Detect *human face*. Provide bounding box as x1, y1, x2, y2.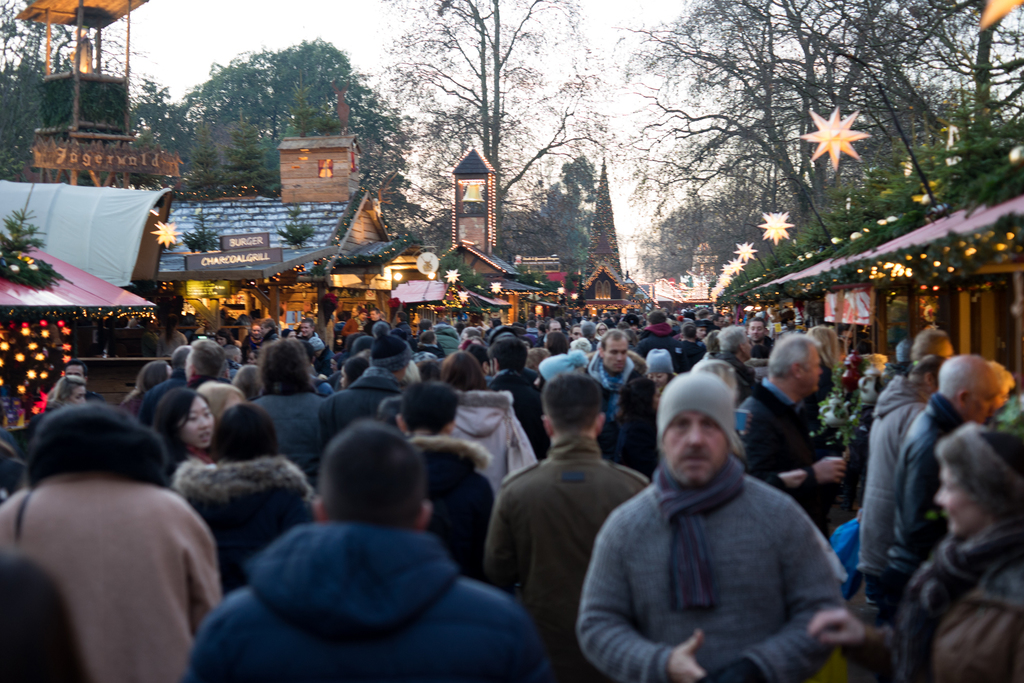
62, 364, 82, 375.
